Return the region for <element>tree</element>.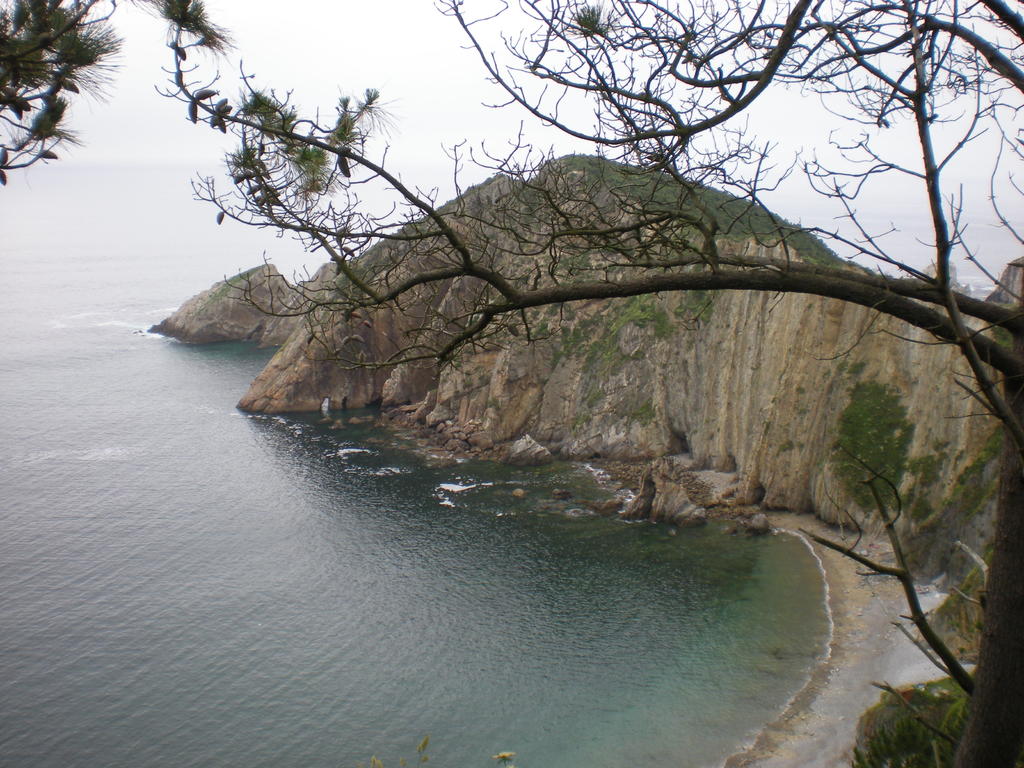
<bbox>3, 0, 1023, 754</bbox>.
